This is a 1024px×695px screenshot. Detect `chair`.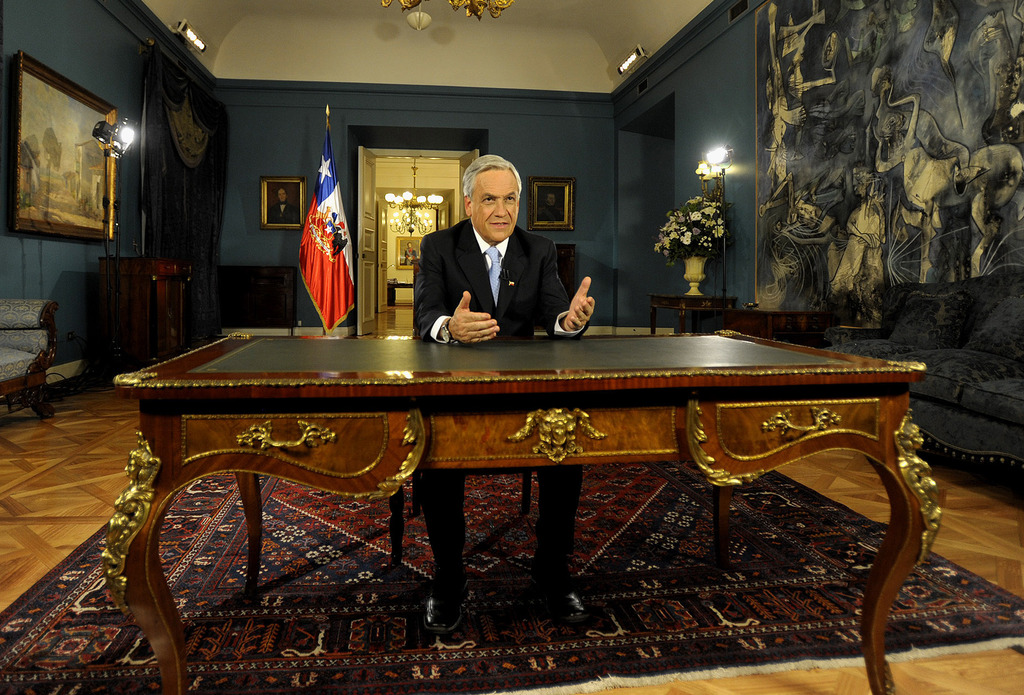
<box>0,294,60,418</box>.
